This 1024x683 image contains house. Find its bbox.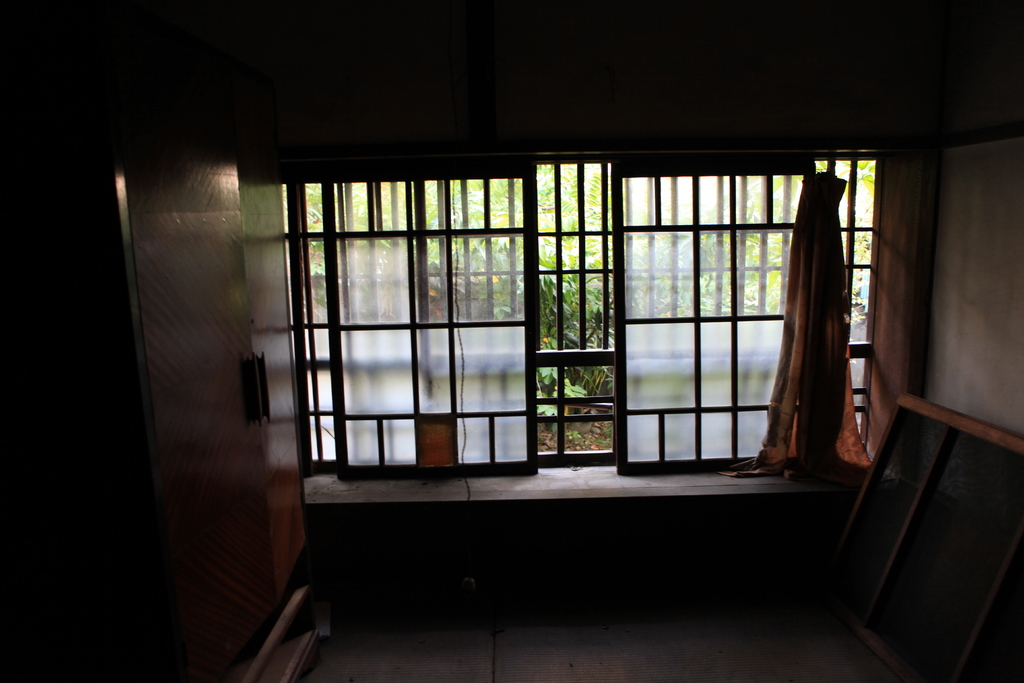
<box>0,2,1023,682</box>.
